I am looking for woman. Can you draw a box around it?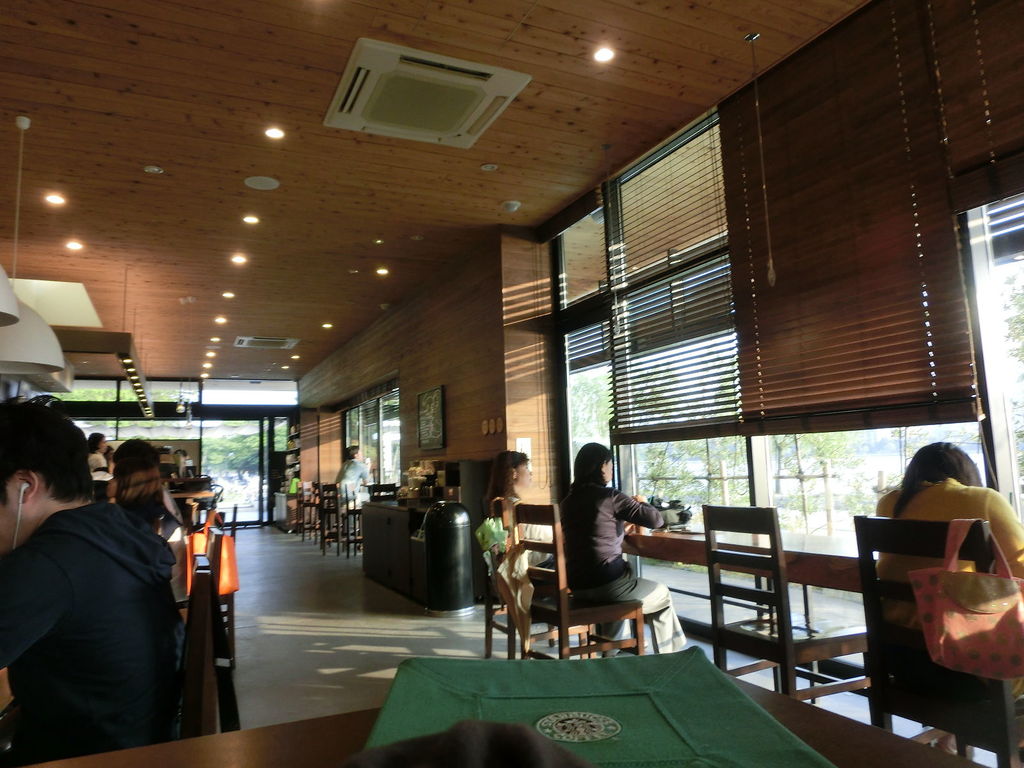
Sure, the bounding box is bbox(554, 429, 661, 668).
